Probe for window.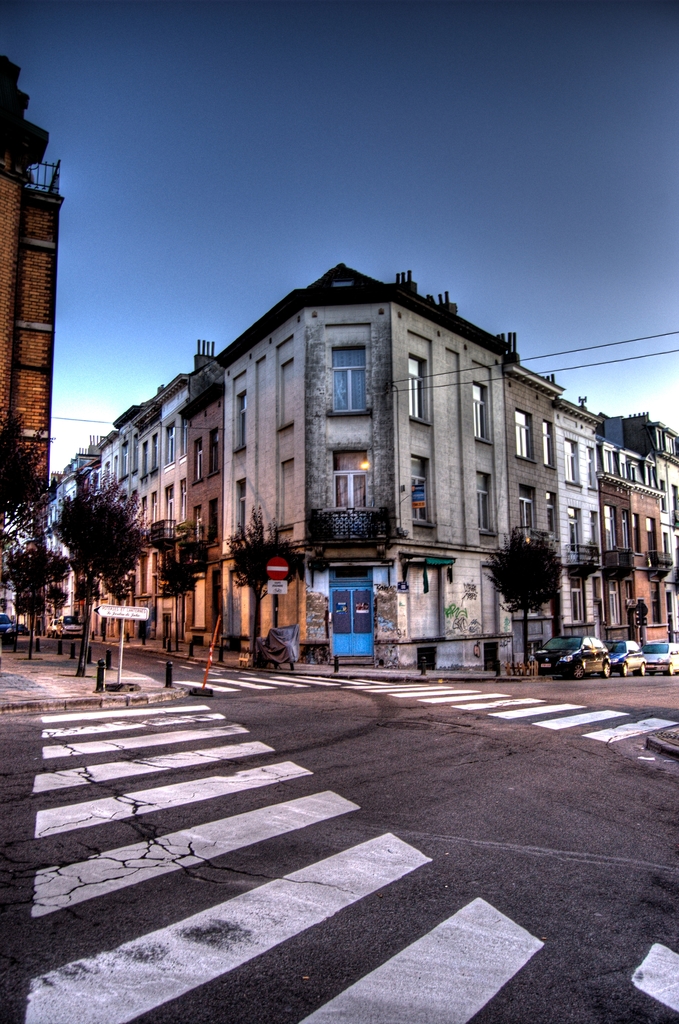
Probe result: (x1=675, y1=484, x2=678, y2=522).
